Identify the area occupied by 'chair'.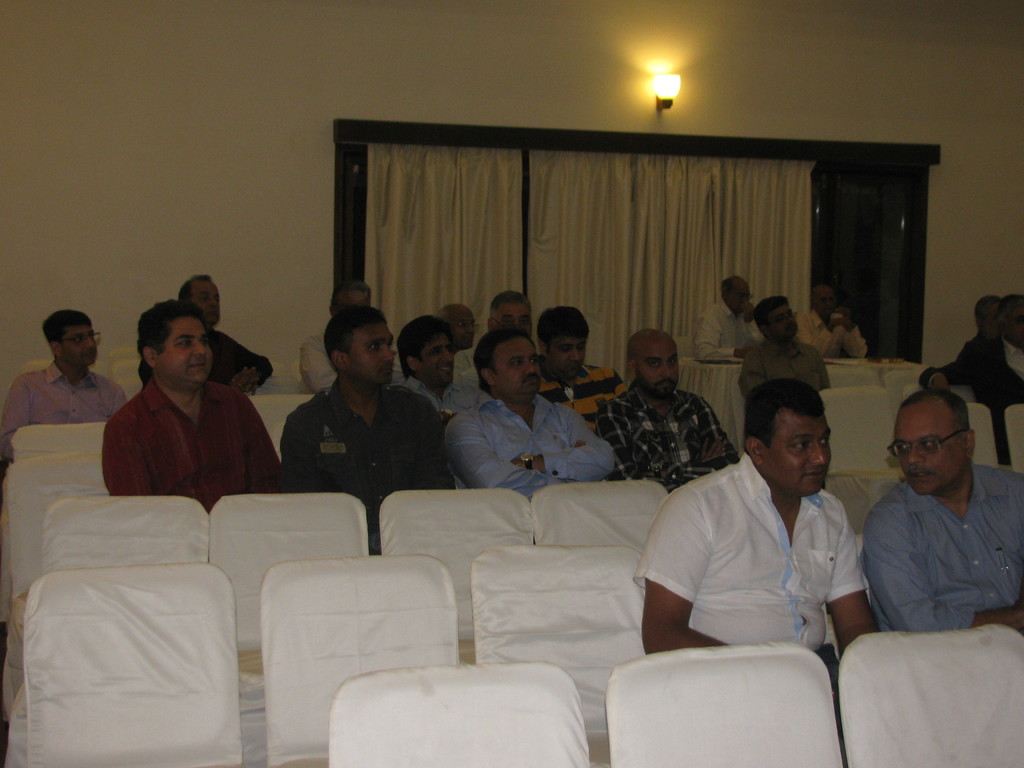
Area: 260:554:463:767.
